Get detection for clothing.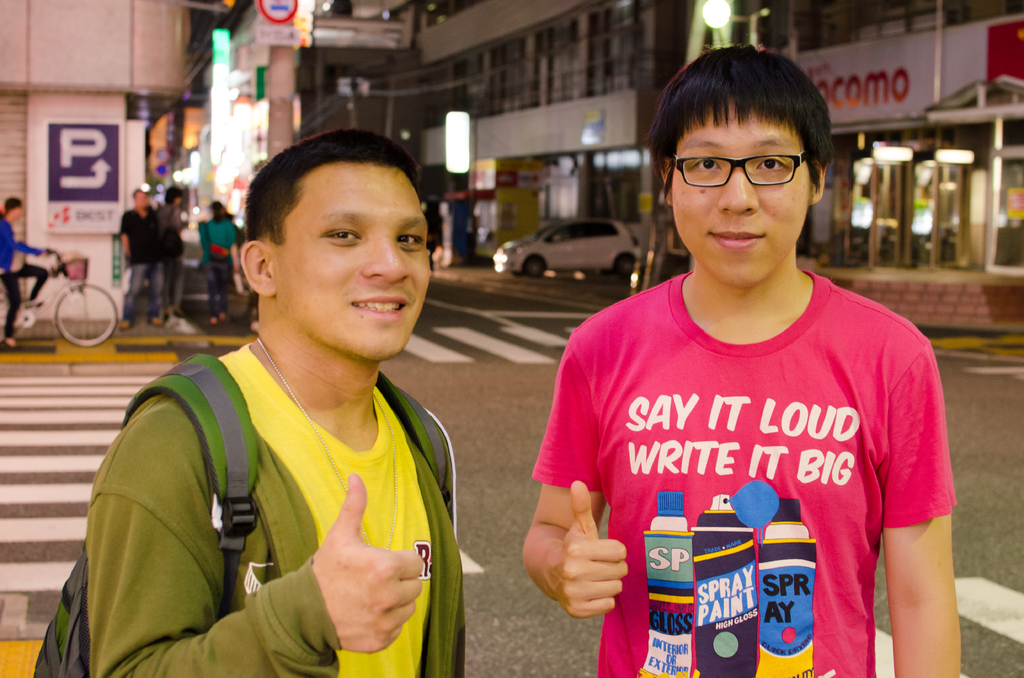
Detection: pyautogui.locateOnScreen(124, 211, 163, 318).
